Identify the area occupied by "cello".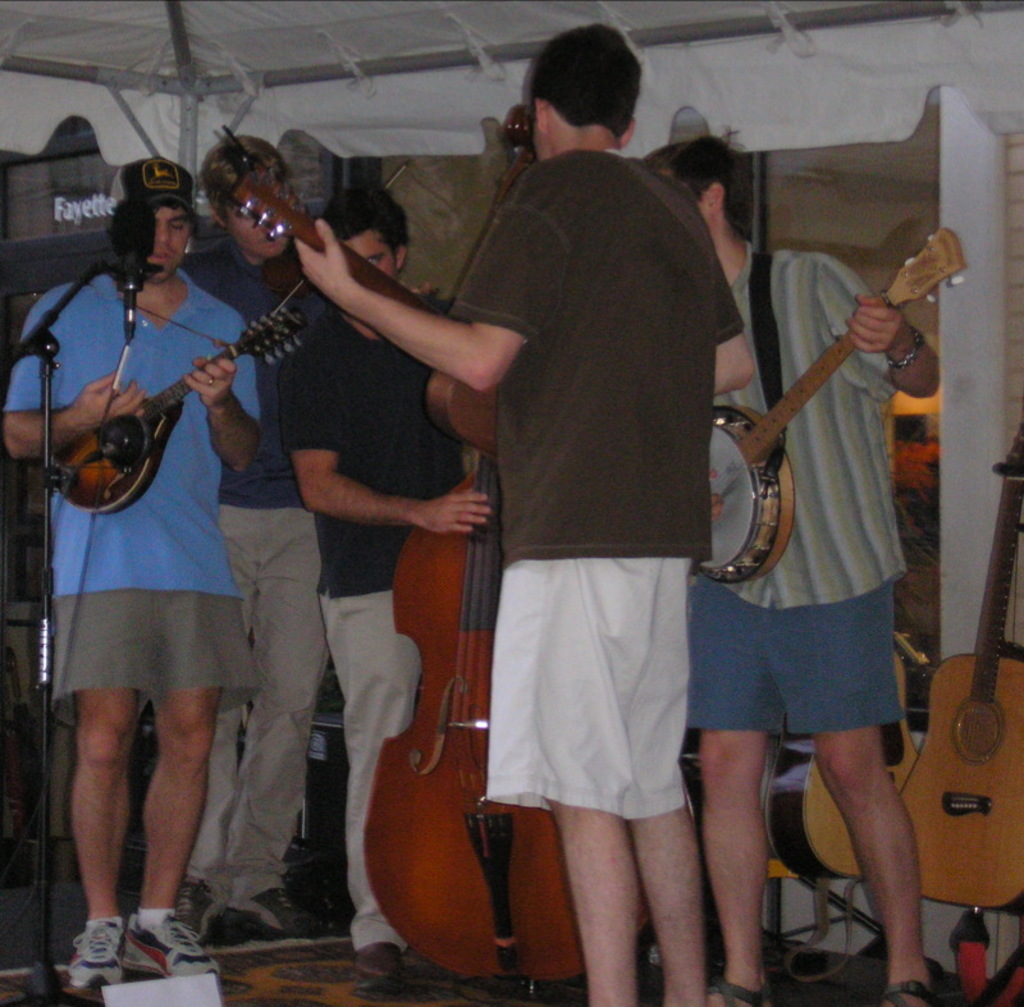
Area: (left=626, top=241, right=968, bottom=609).
